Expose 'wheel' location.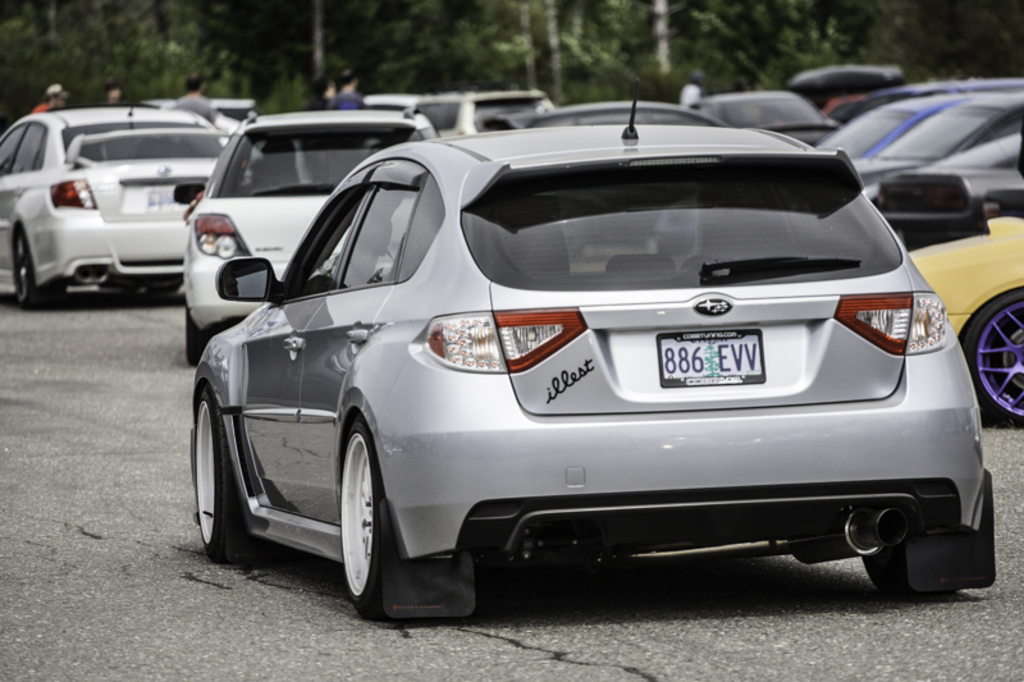
Exposed at (961, 293, 1023, 422).
